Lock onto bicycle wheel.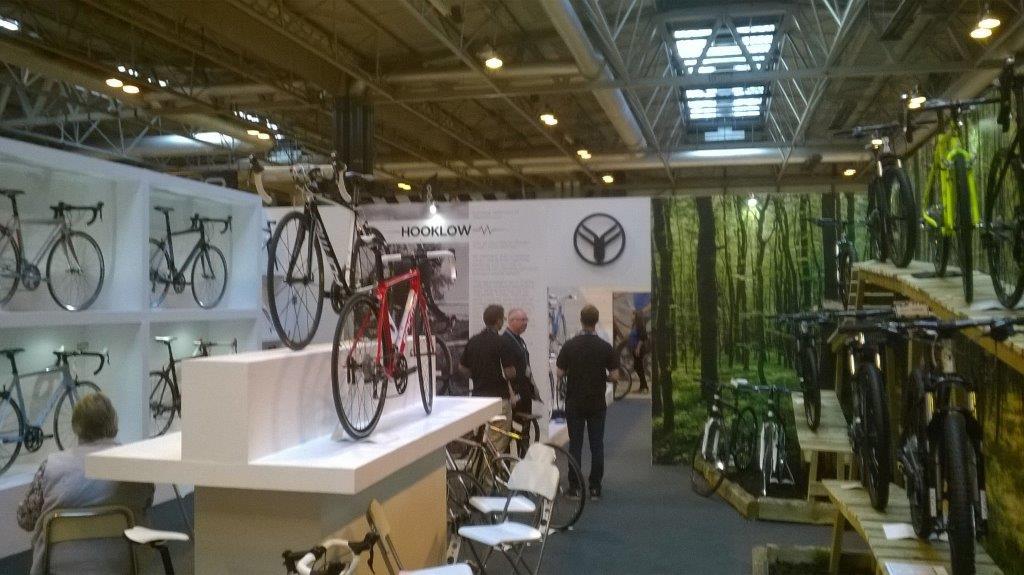
Locked: 270 212 326 349.
